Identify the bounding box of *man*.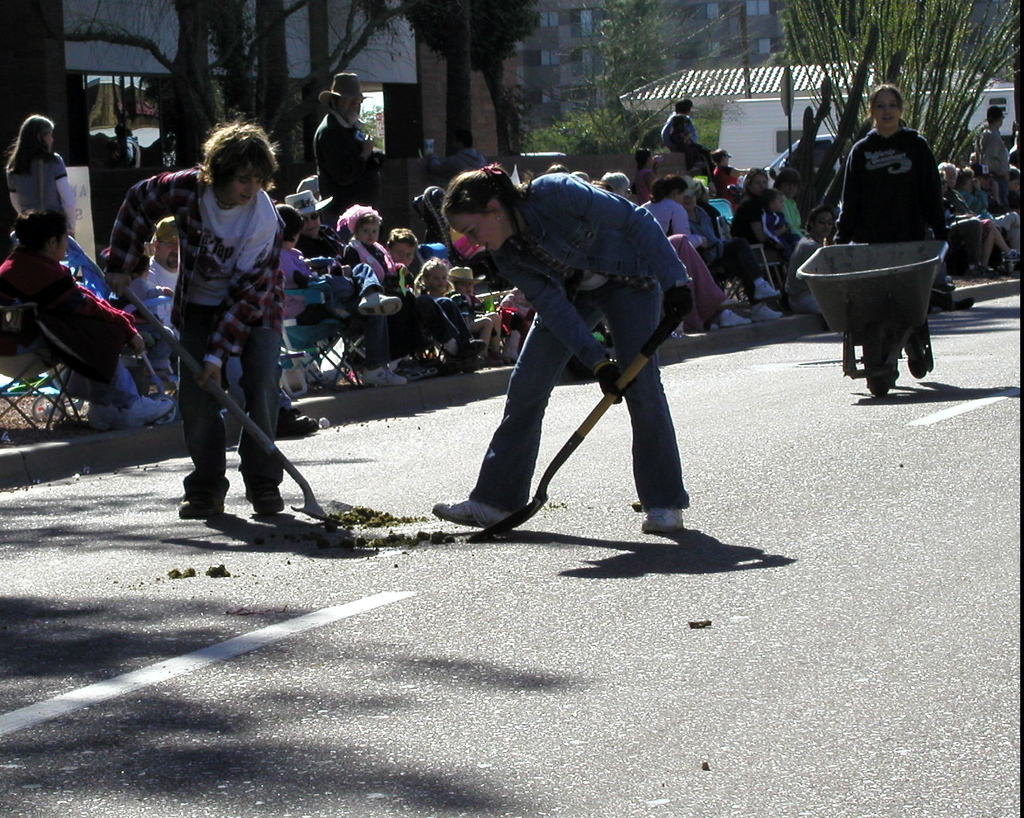
312,74,382,245.
